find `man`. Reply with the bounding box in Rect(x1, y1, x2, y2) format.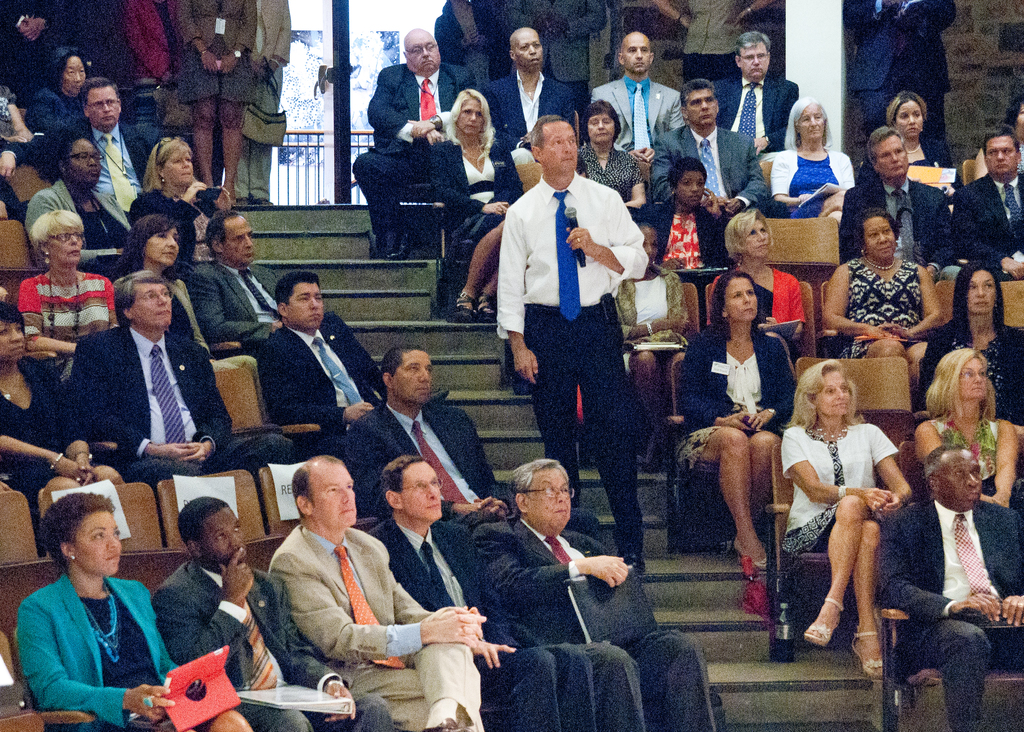
Rect(193, 198, 295, 363).
